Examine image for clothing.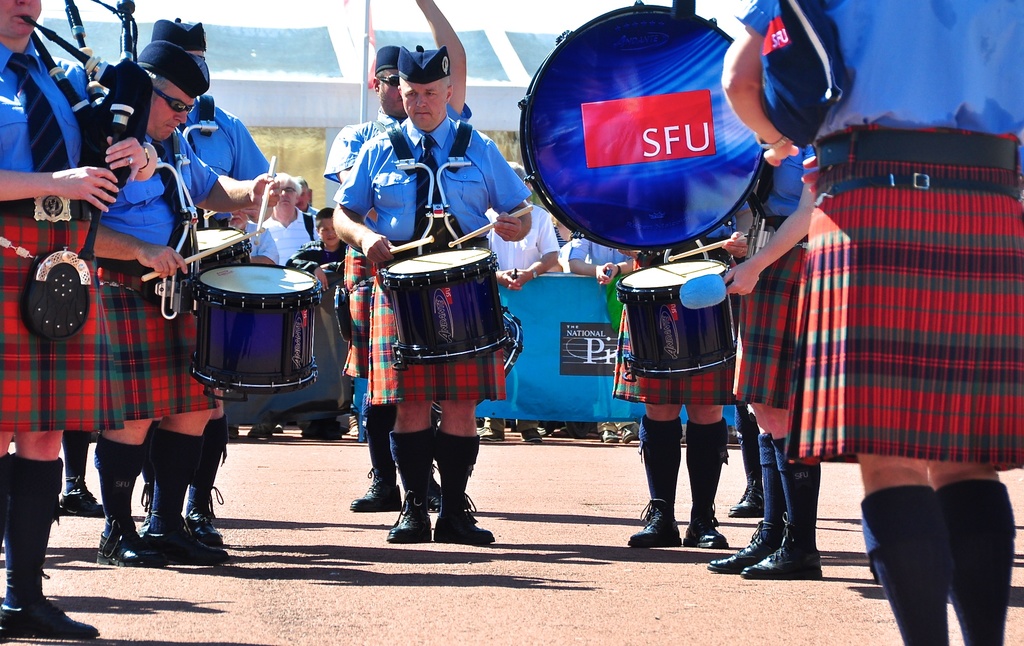
Examination result: l=0, t=45, r=126, b=441.
